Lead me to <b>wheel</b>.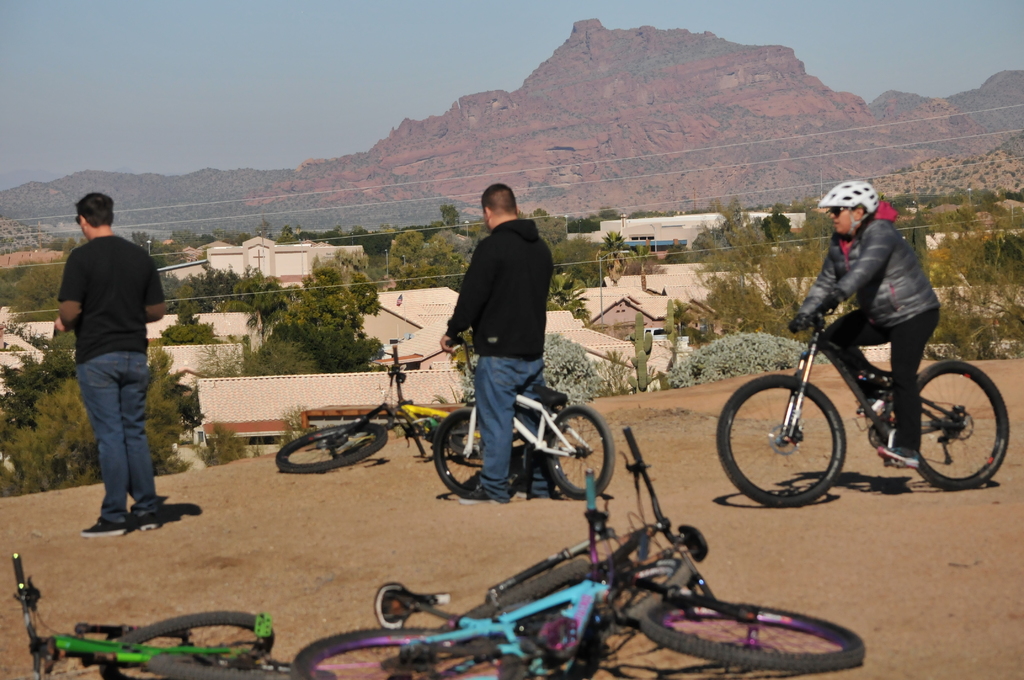
Lead to (98,619,278,679).
